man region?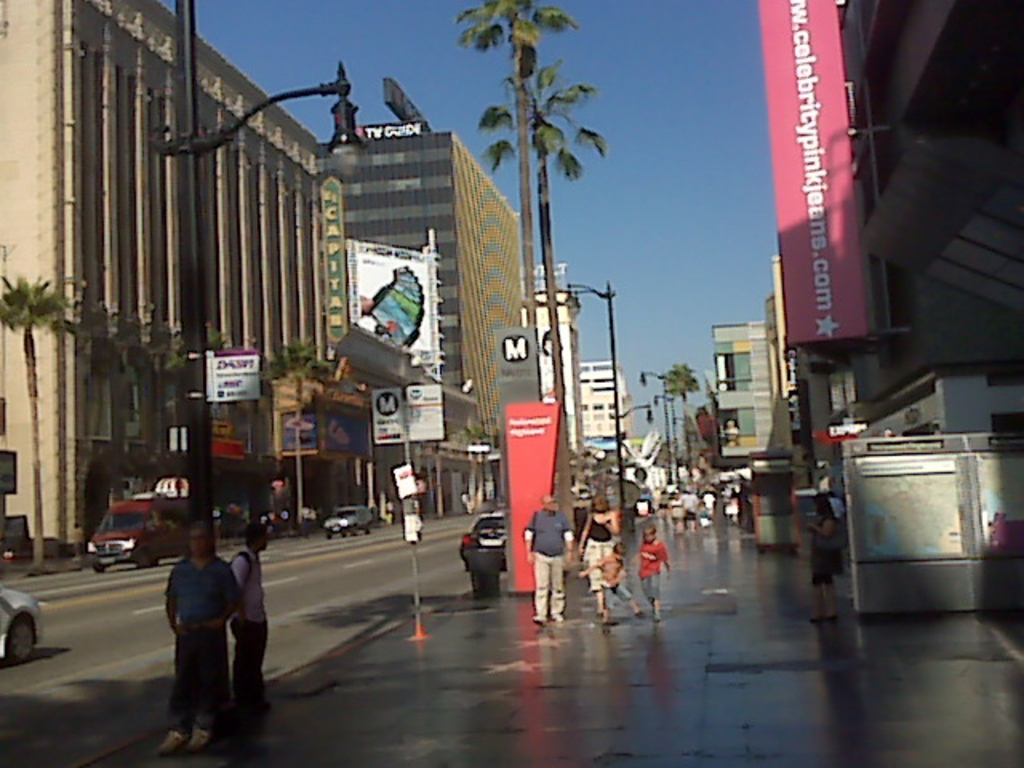
x1=522, y1=493, x2=574, y2=627
